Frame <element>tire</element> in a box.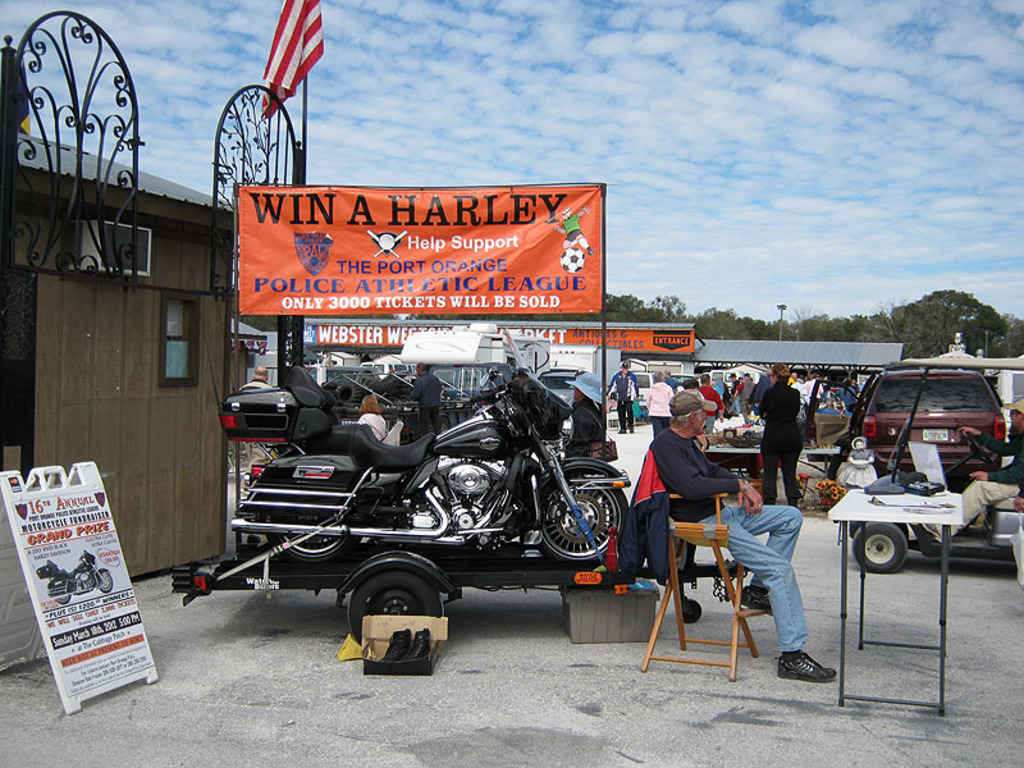
(left=365, top=380, right=397, bottom=399).
